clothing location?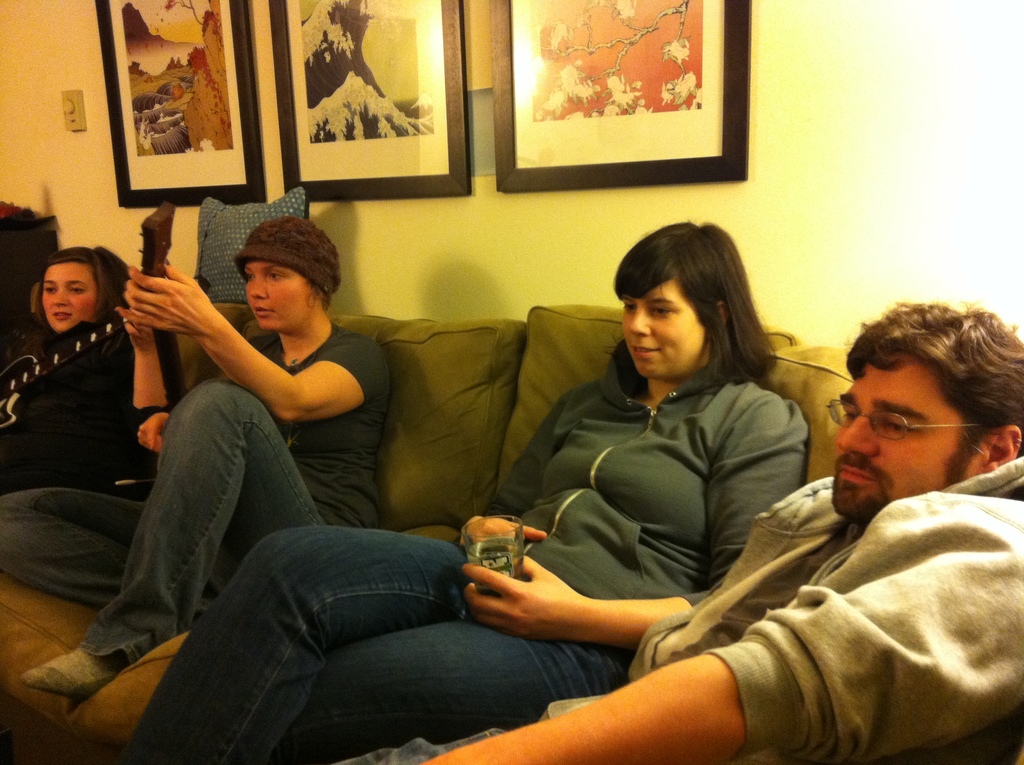
116 339 808 750
